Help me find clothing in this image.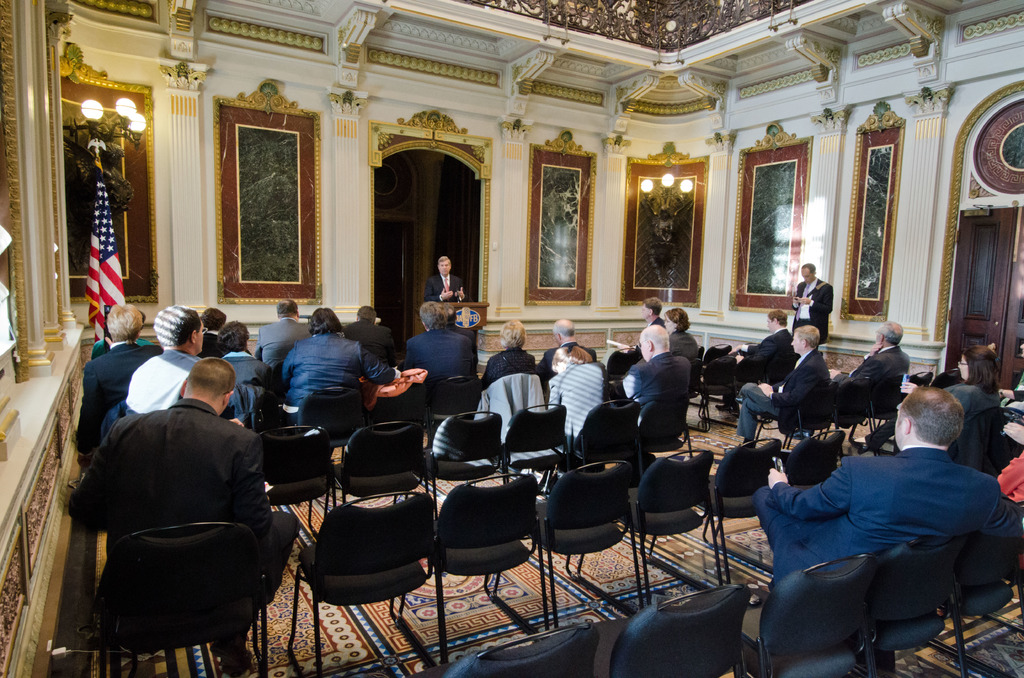
Found it: 93, 334, 155, 358.
